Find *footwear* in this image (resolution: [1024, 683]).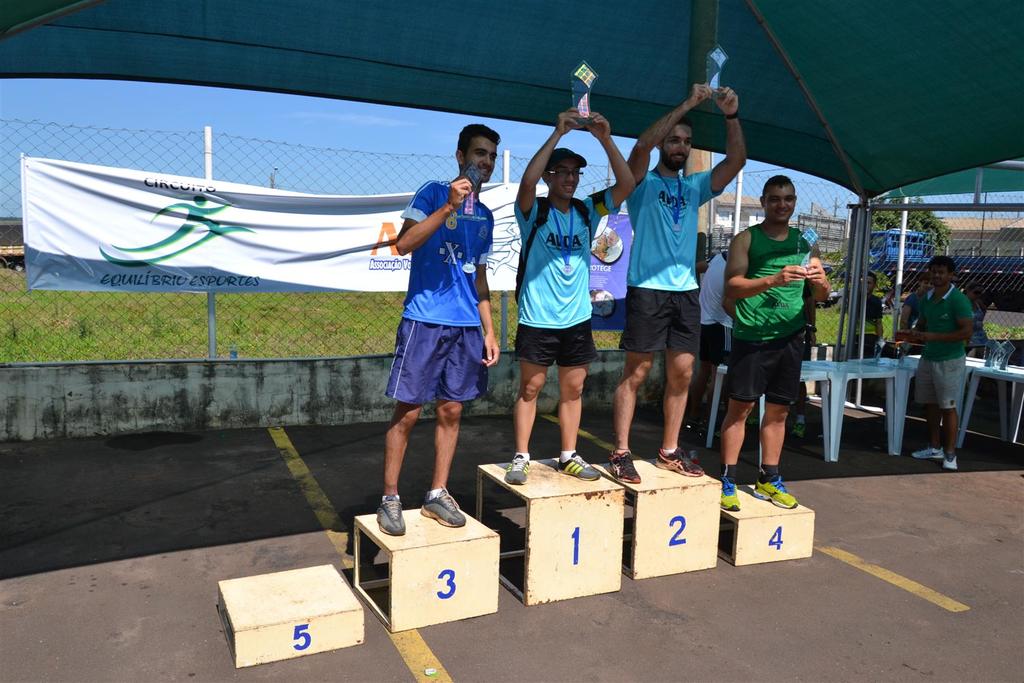
detection(504, 452, 532, 482).
